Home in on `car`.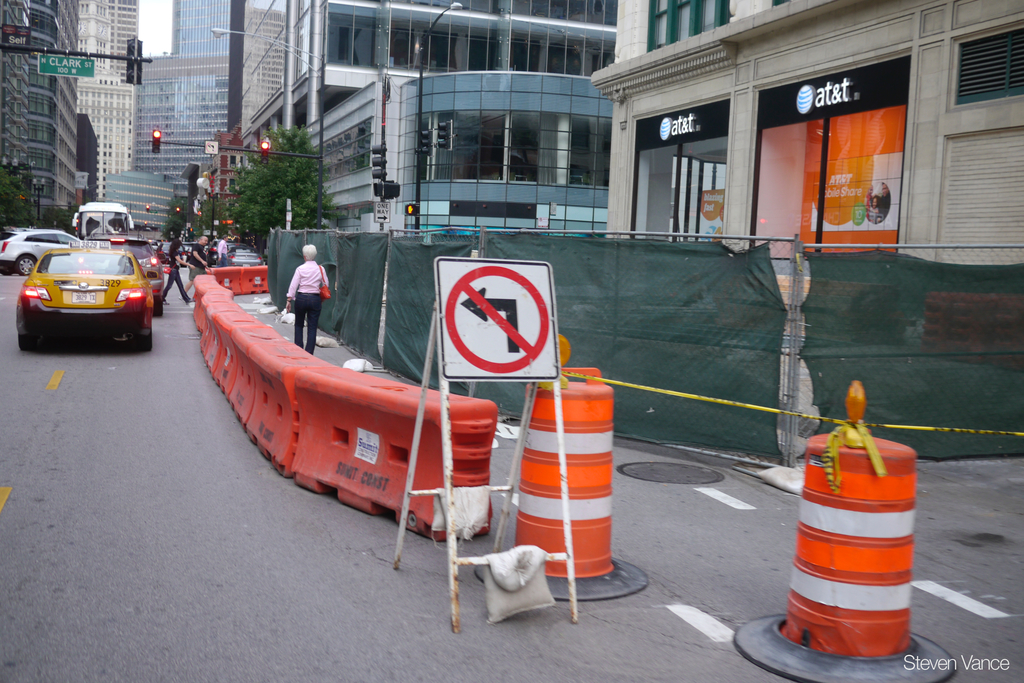
Homed in at box(12, 236, 160, 354).
